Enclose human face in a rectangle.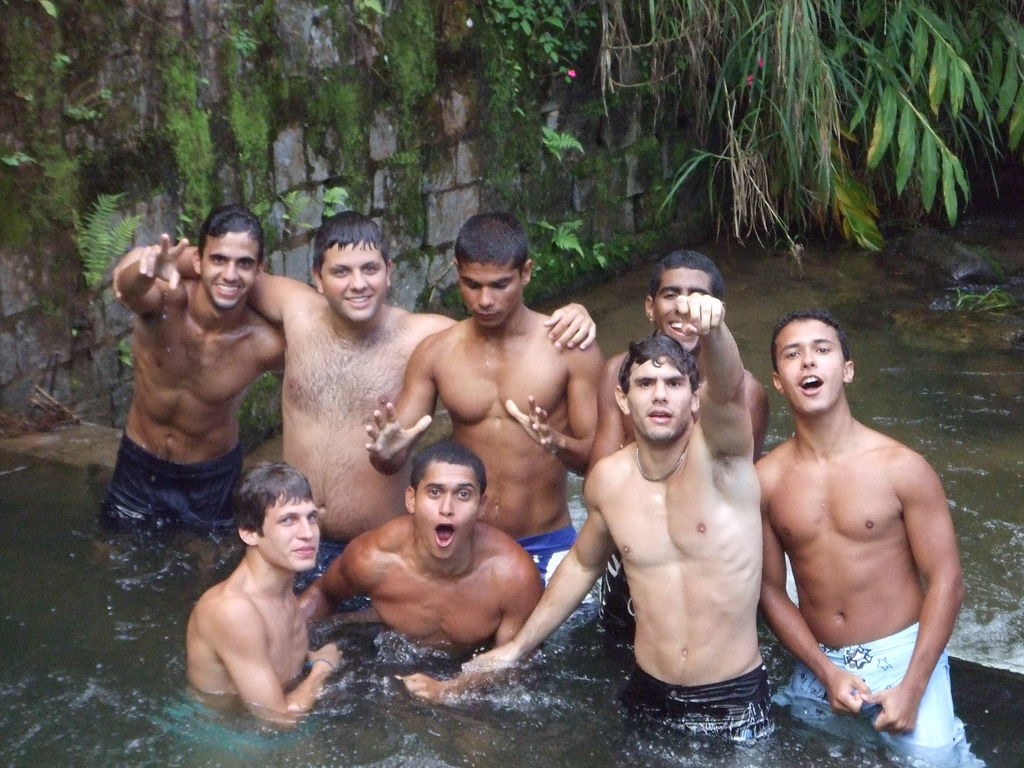
[627, 358, 694, 440].
